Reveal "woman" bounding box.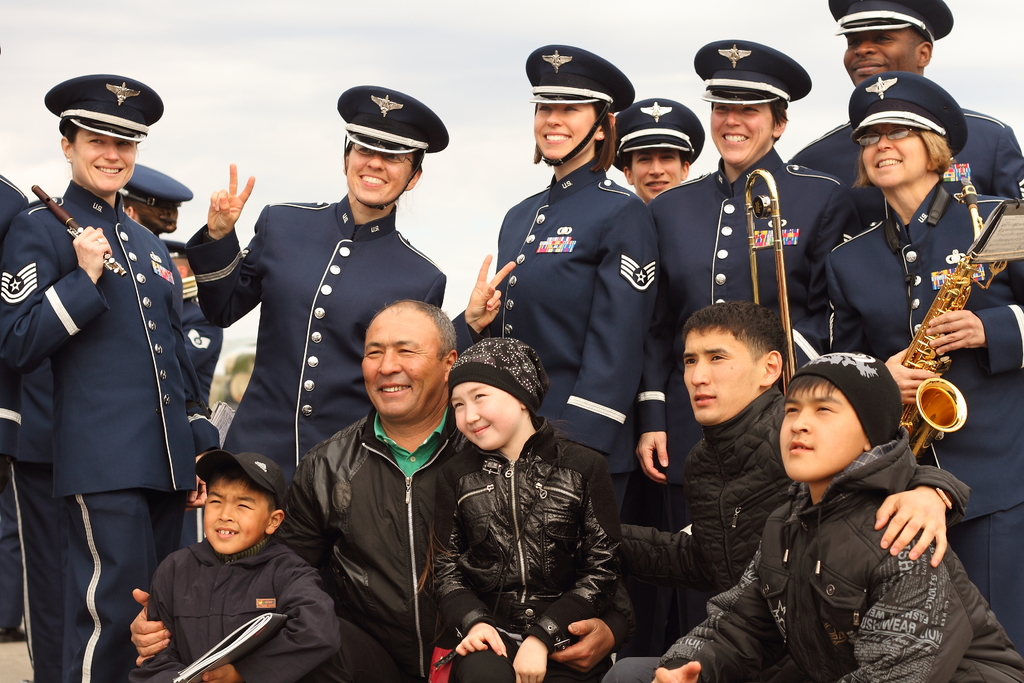
Revealed: pyautogui.locateOnScreen(609, 92, 708, 212).
